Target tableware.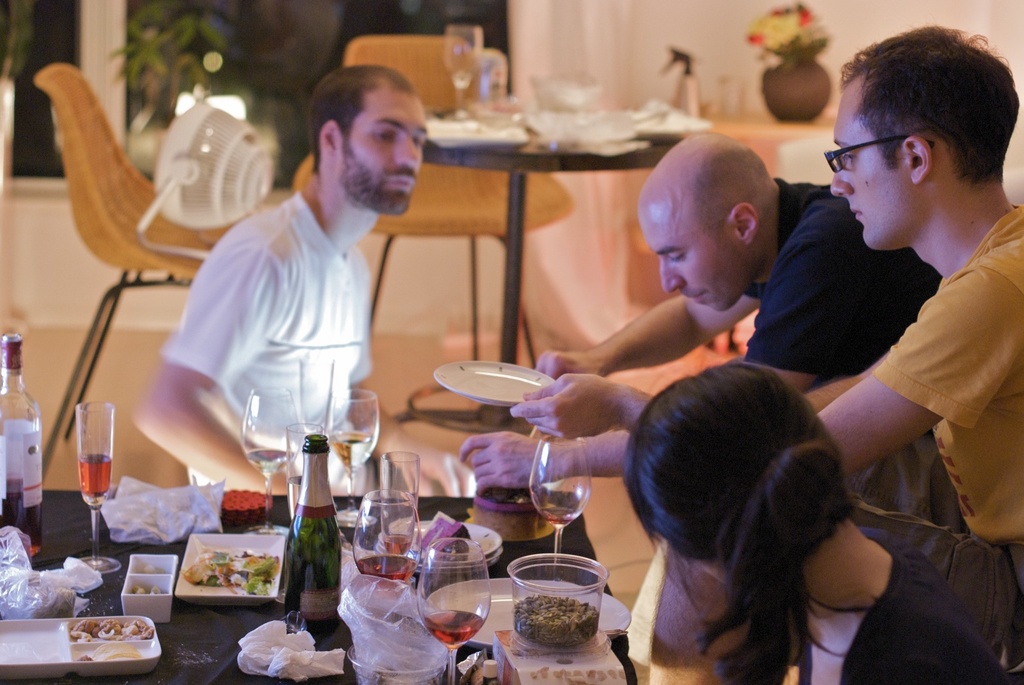
Target region: box(326, 391, 380, 523).
